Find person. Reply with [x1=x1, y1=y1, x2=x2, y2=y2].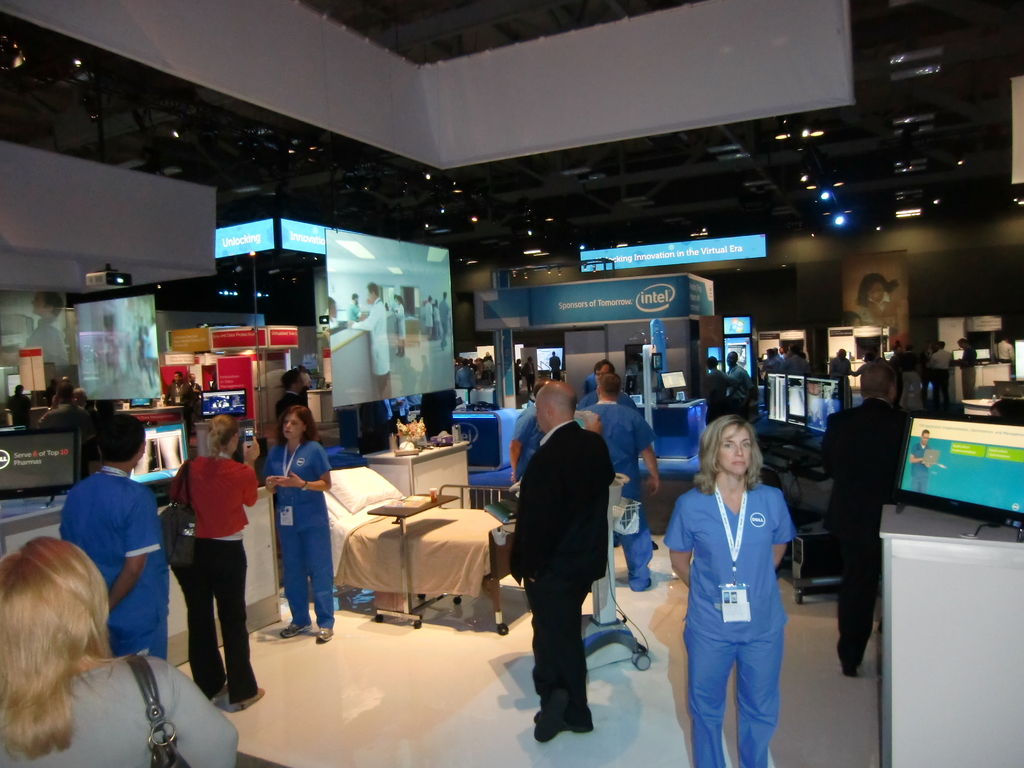
[x1=339, y1=278, x2=394, y2=404].
